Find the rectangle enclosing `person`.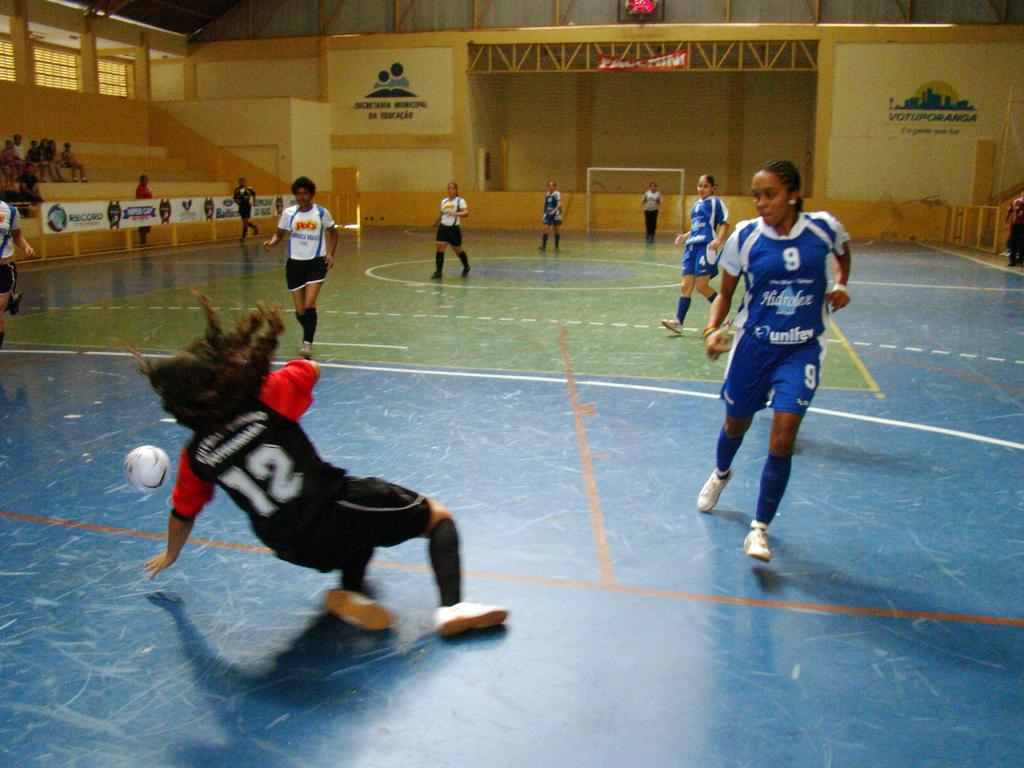
bbox(371, 68, 391, 90).
